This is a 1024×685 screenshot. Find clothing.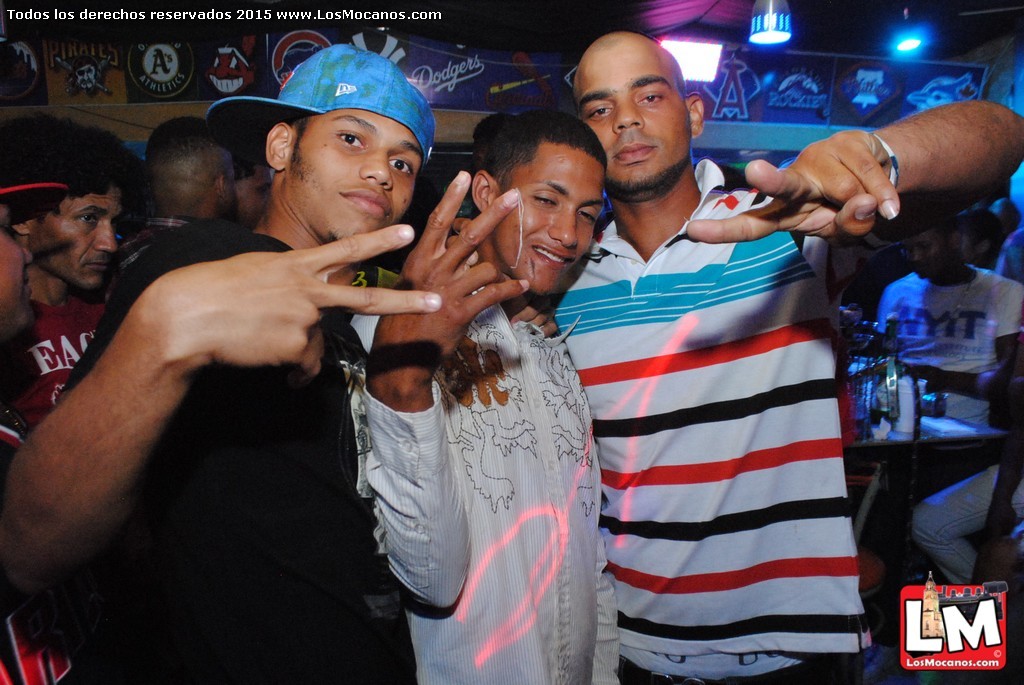
Bounding box: select_region(875, 268, 1023, 436).
